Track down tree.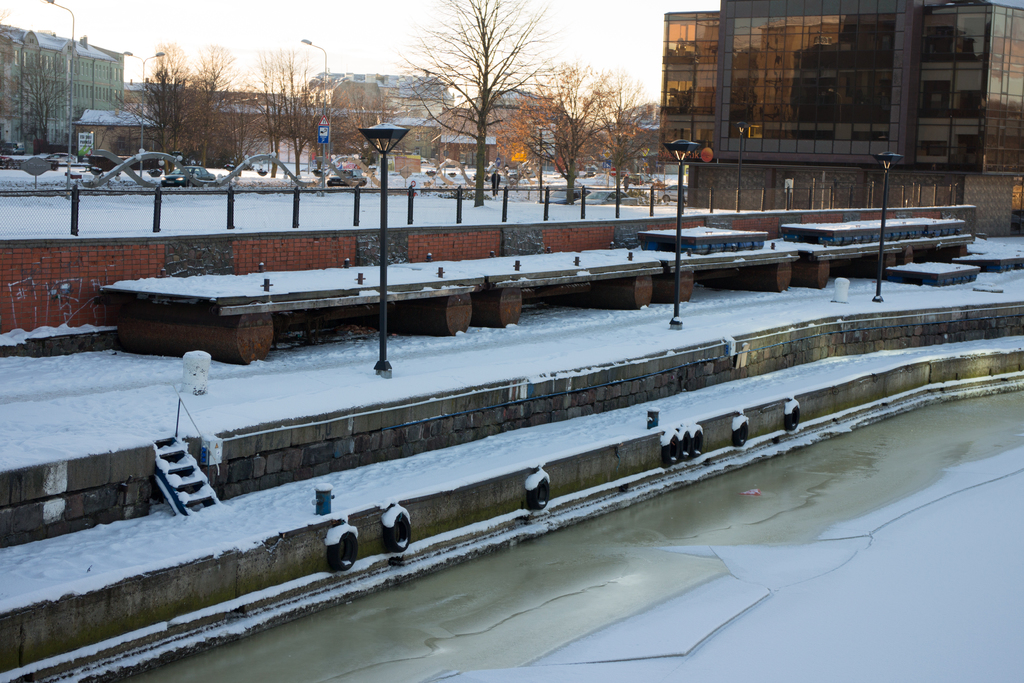
Tracked to select_region(397, 15, 565, 184).
